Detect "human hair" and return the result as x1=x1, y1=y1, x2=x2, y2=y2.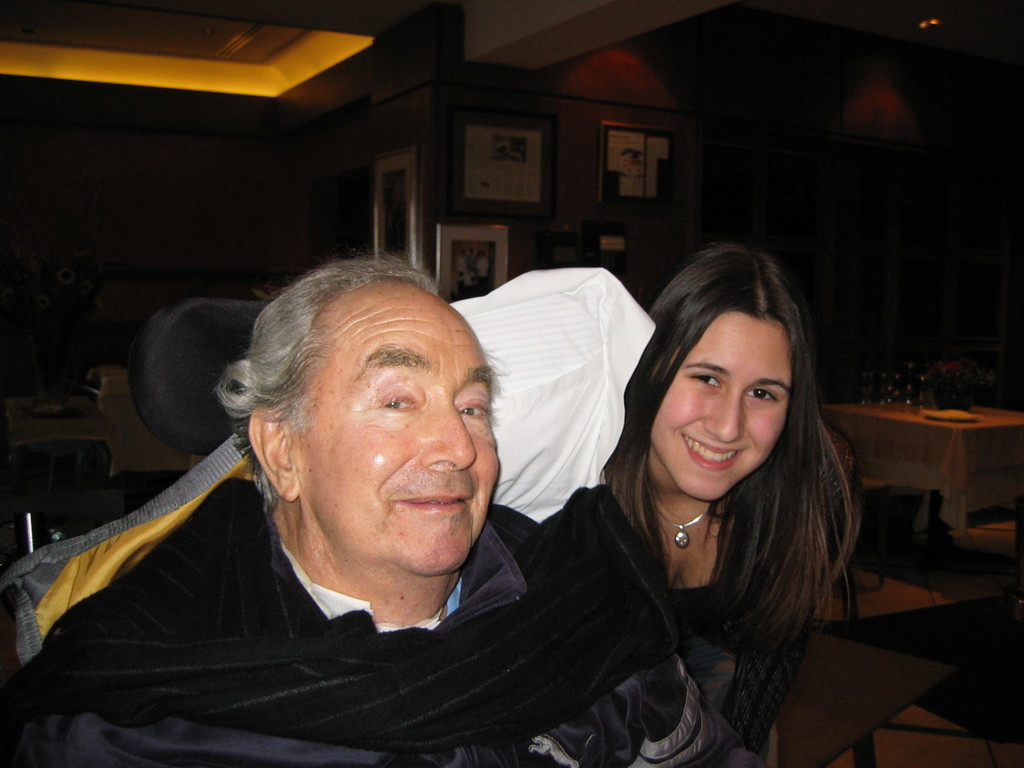
x1=220, y1=254, x2=437, y2=504.
